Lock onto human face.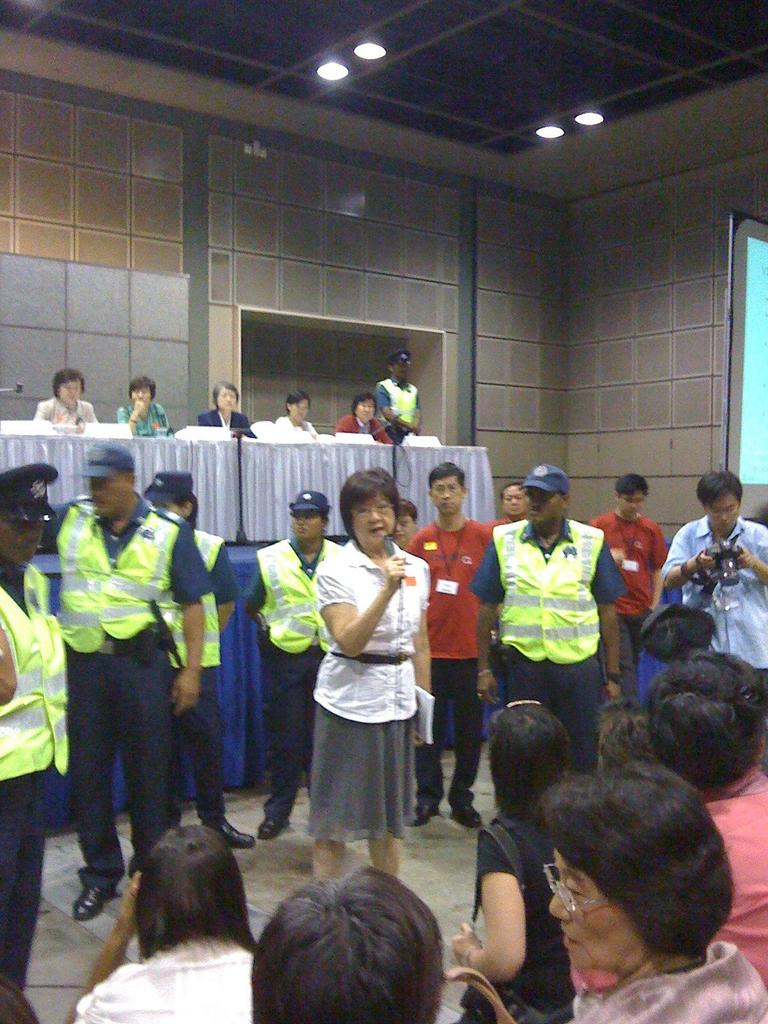
Locked: {"left": 618, "top": 492, "right": 646, "bottom": 520}.
